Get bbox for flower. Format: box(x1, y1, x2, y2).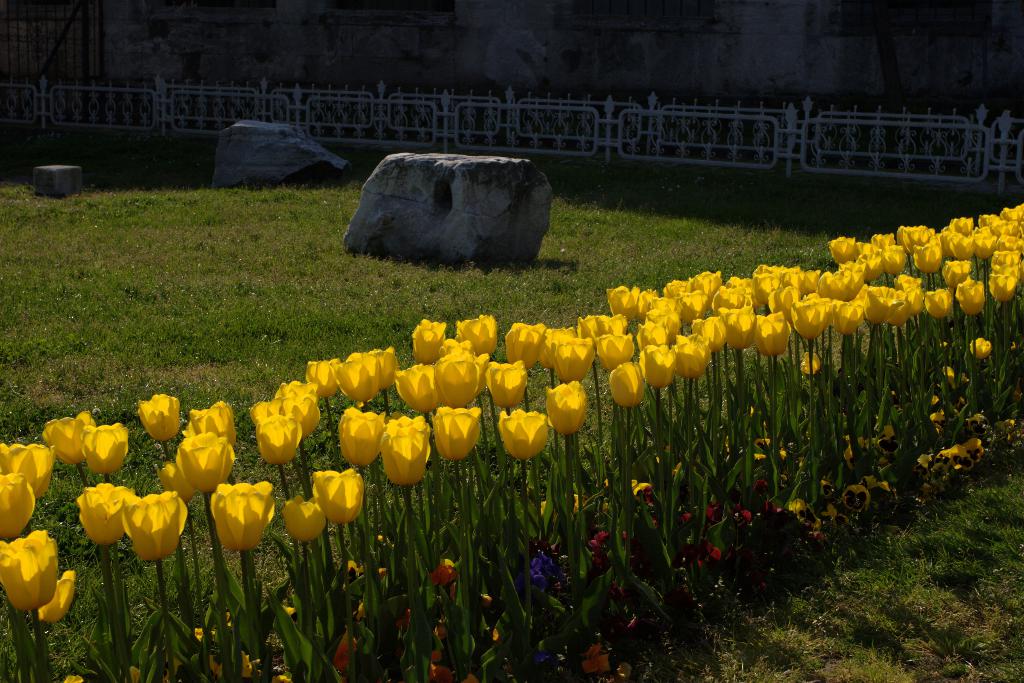
box(528, 551, 578, 593).
